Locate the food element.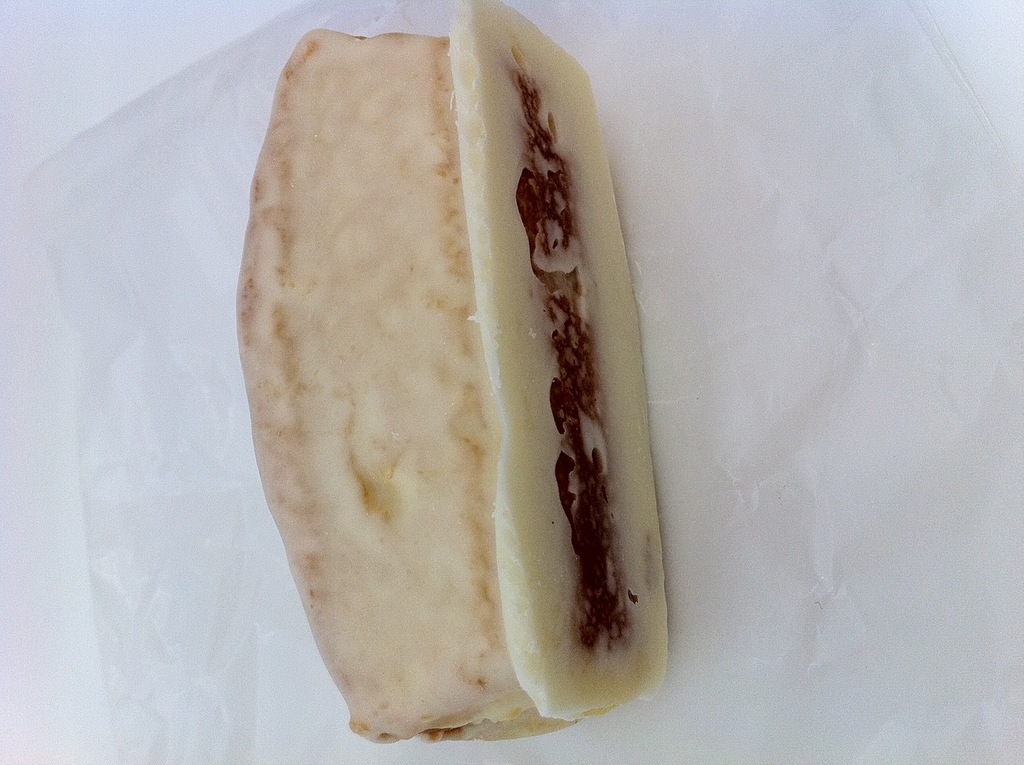
Element bbox: Rect(218, 30, 664, 721).
